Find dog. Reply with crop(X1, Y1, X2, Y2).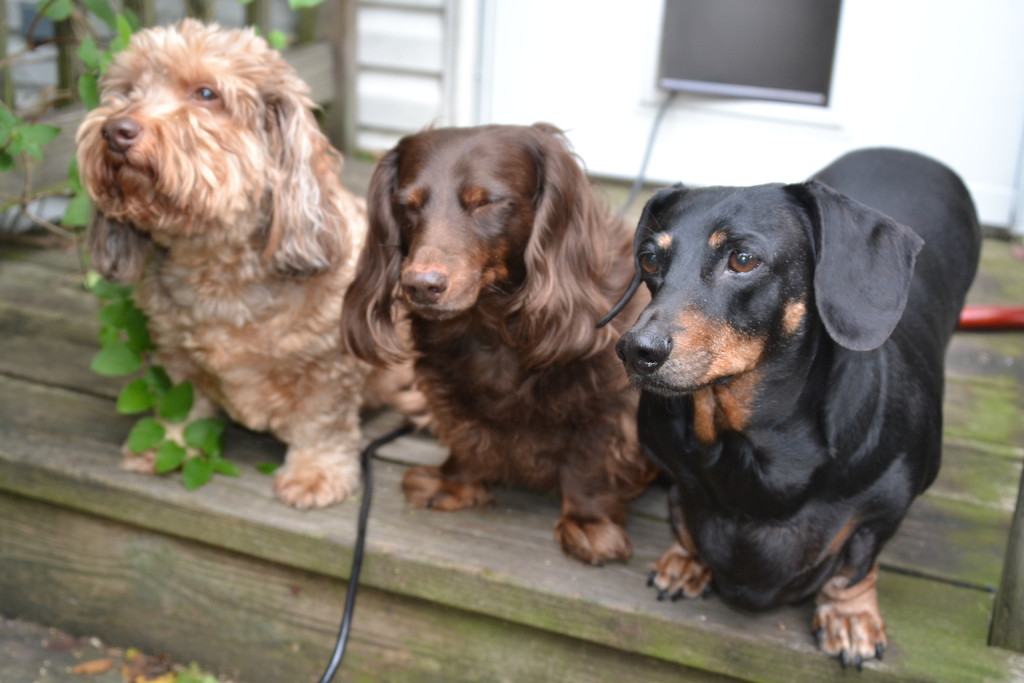
crop(596, 137, 885, 677).
